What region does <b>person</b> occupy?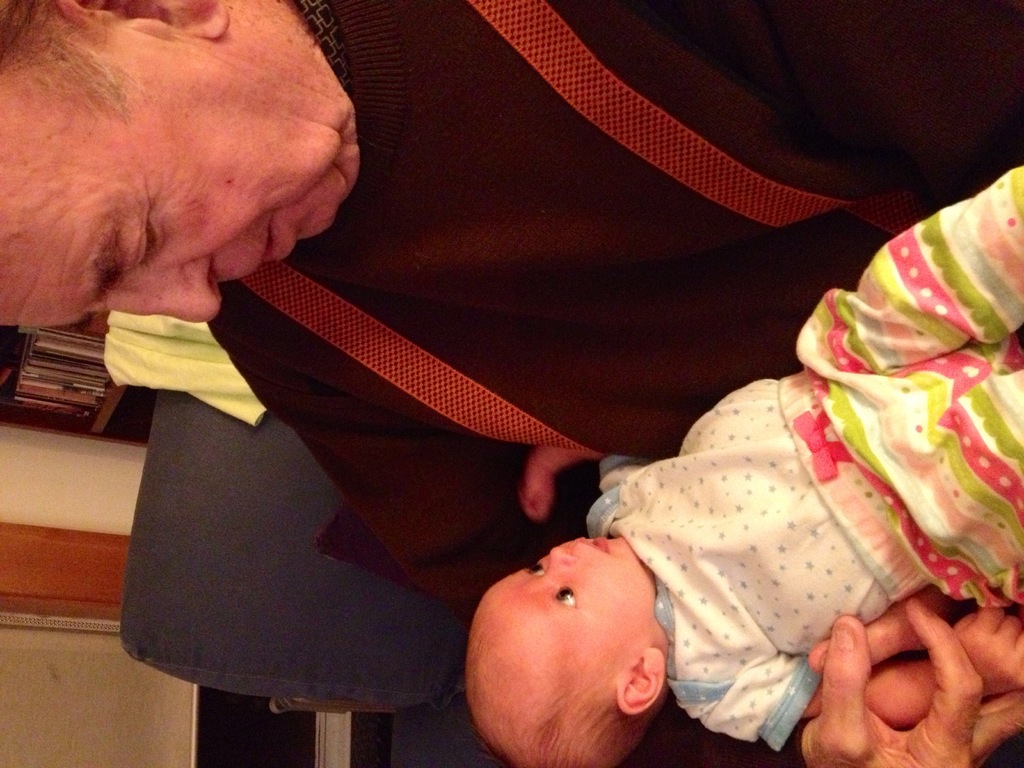
465, 165, 1023, 767.
